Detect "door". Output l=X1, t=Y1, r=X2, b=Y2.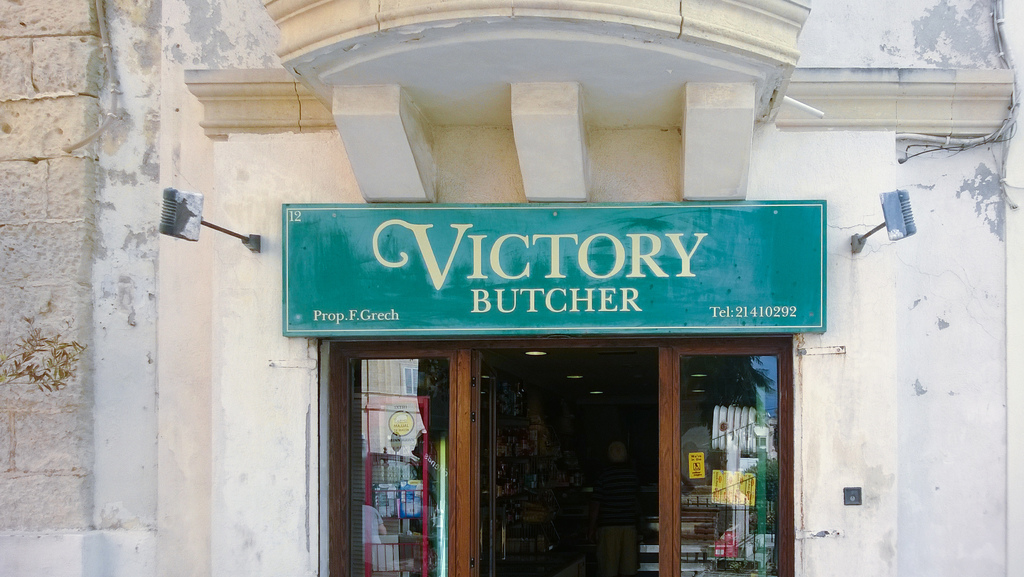
l=468, t=346, r=504, b=576.
